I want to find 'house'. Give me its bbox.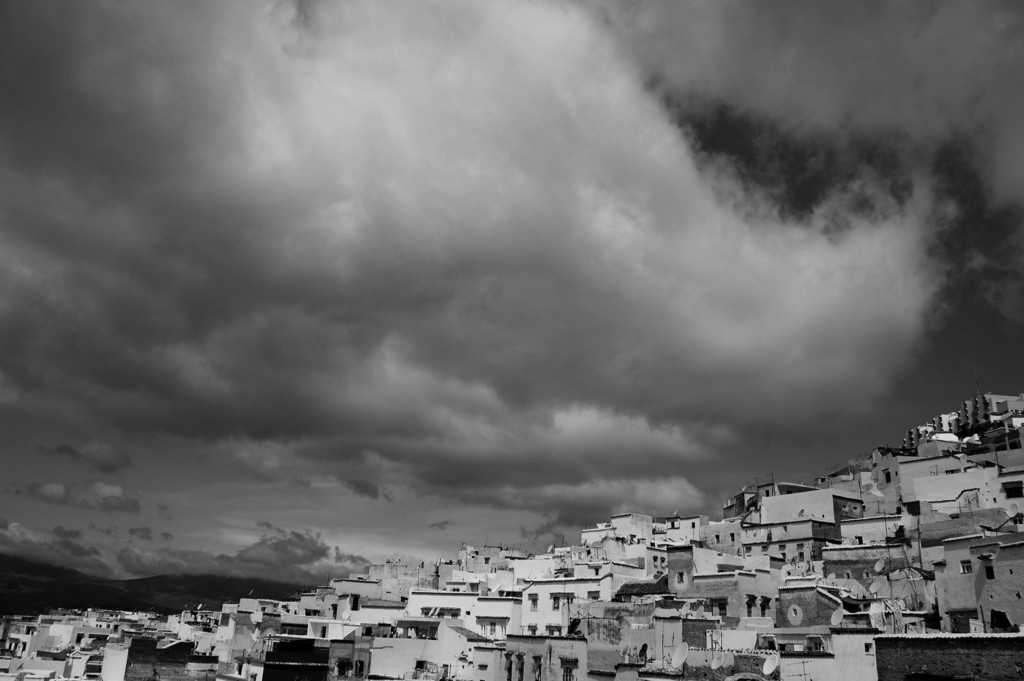
(585,557,661,589).
